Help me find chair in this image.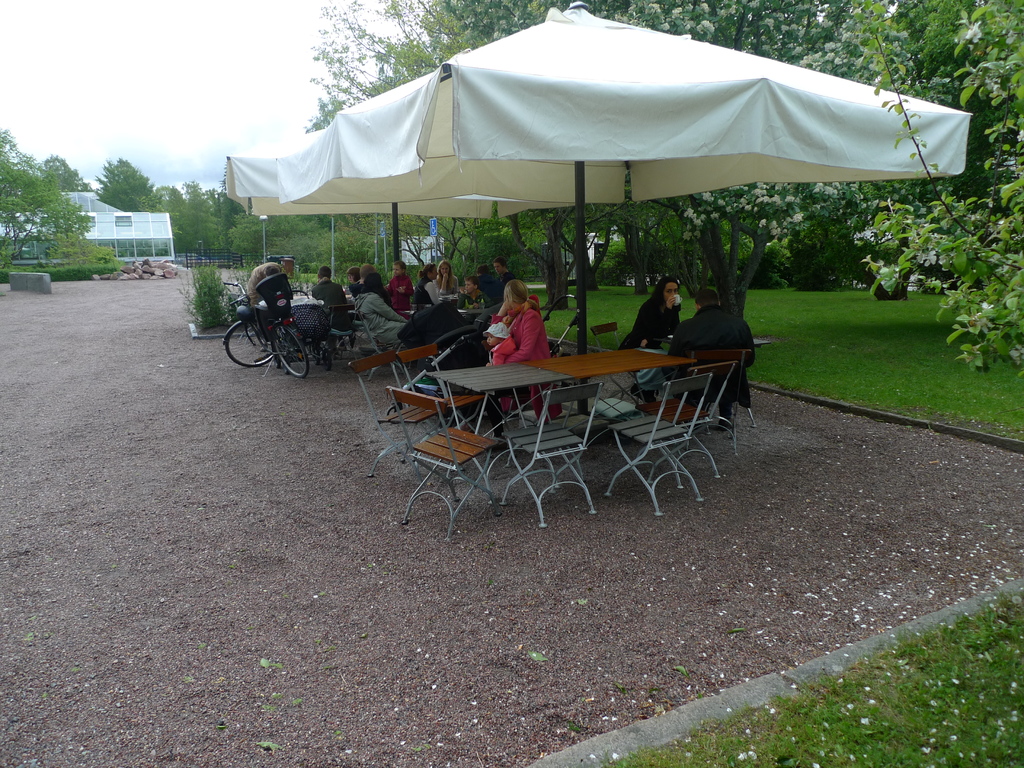
Found it: (x1=355, y1=311, x2=410, y2=383).
